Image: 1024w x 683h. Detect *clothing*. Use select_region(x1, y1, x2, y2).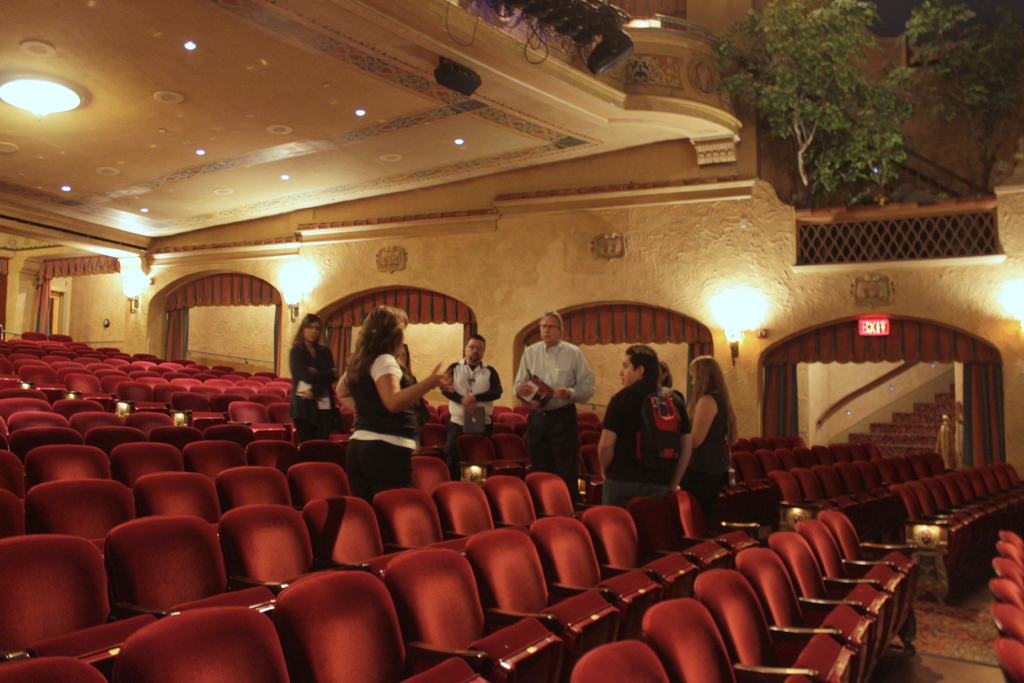
select_region(282, 341, 339, 437).
